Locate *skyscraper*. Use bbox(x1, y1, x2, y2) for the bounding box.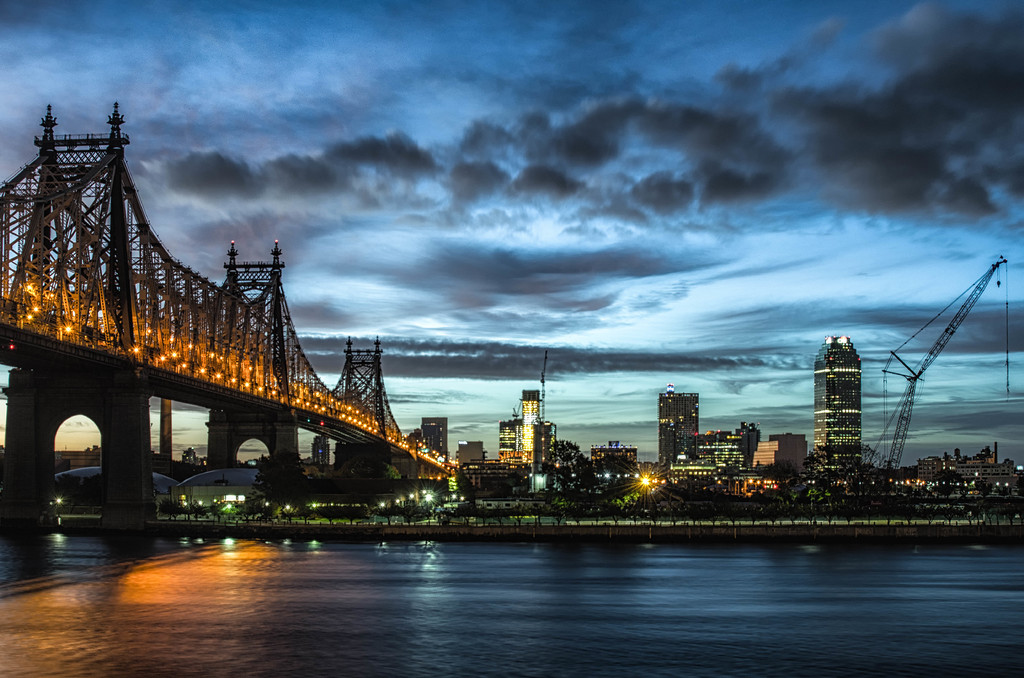
bbox(805, 324, 876, 472).
